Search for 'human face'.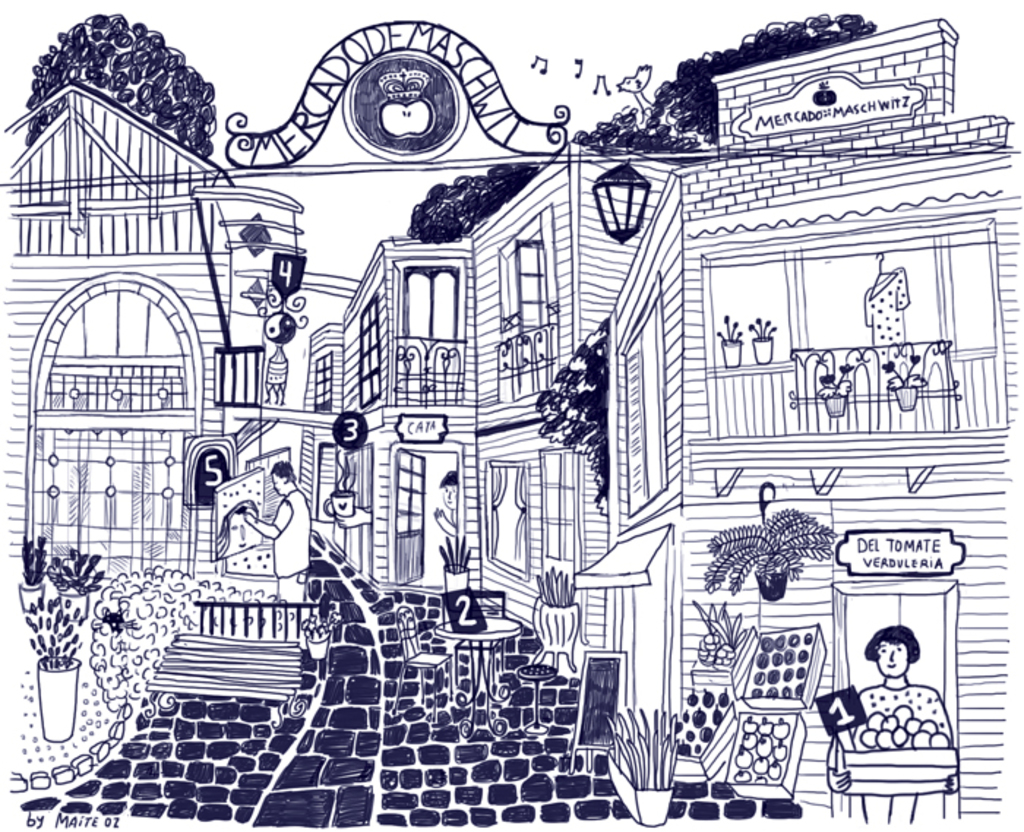
Found at pyautogui.locateOnScreen(271, 474, 282, 494).
